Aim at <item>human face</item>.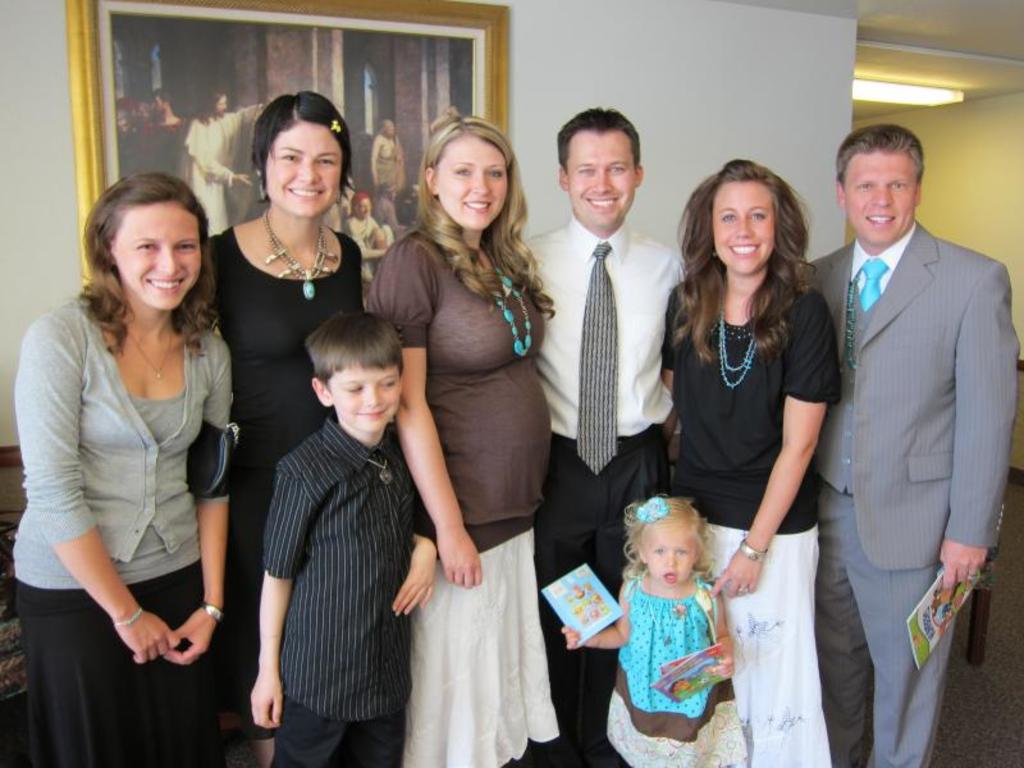
Aimed at <box>212,92,230,113</box>.
